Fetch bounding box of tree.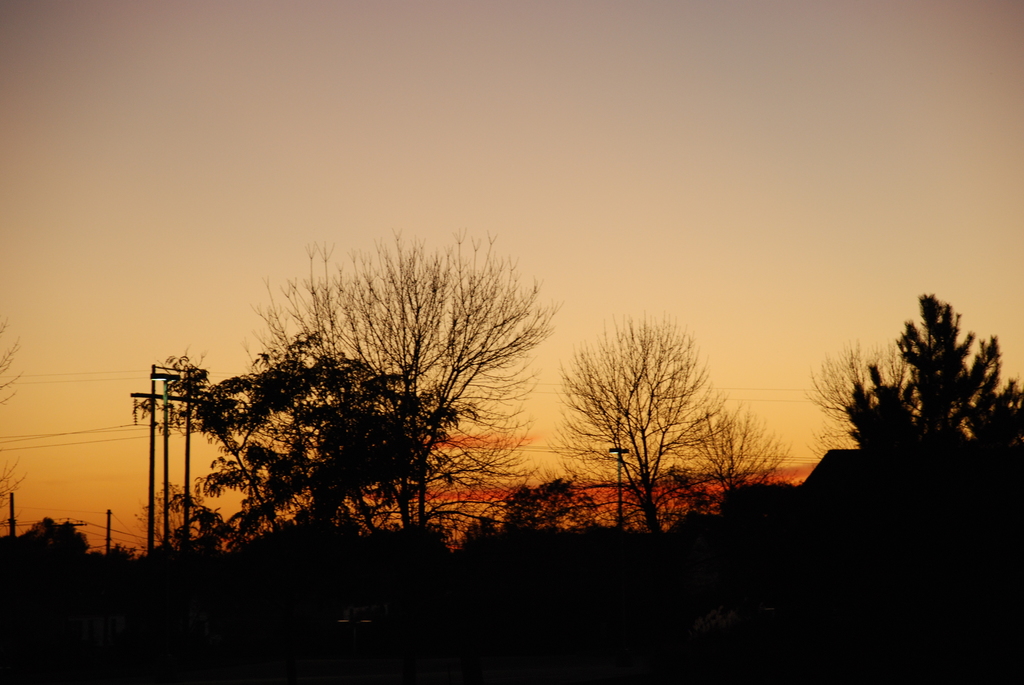
Bbox: [155, 334, 461, 544].
